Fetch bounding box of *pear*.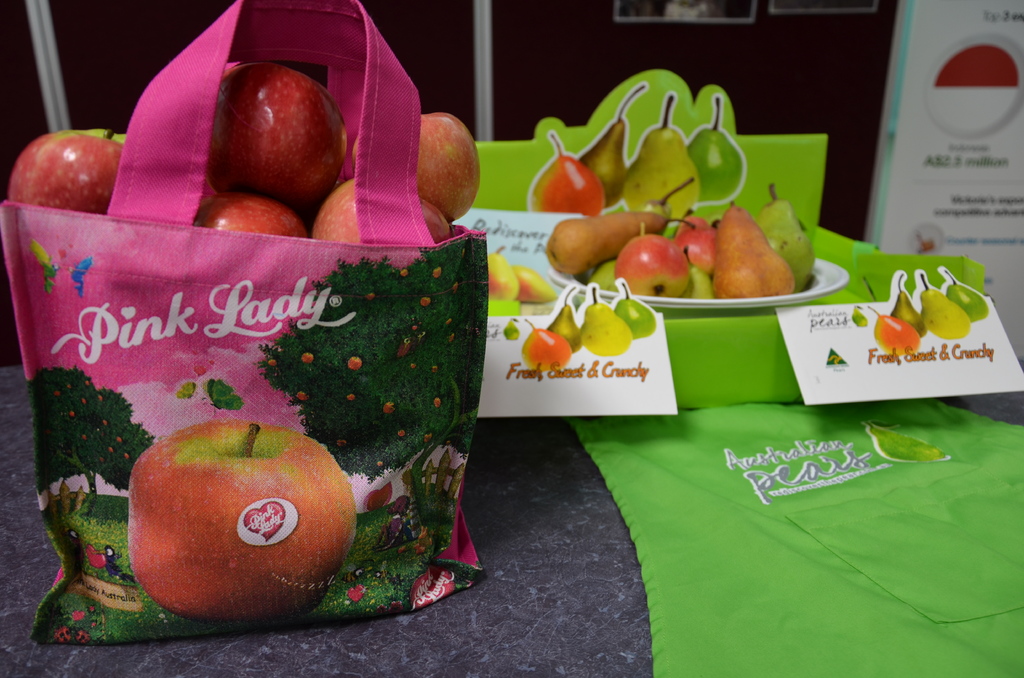
Bbox: BBox(524, 152, 608, 216).
